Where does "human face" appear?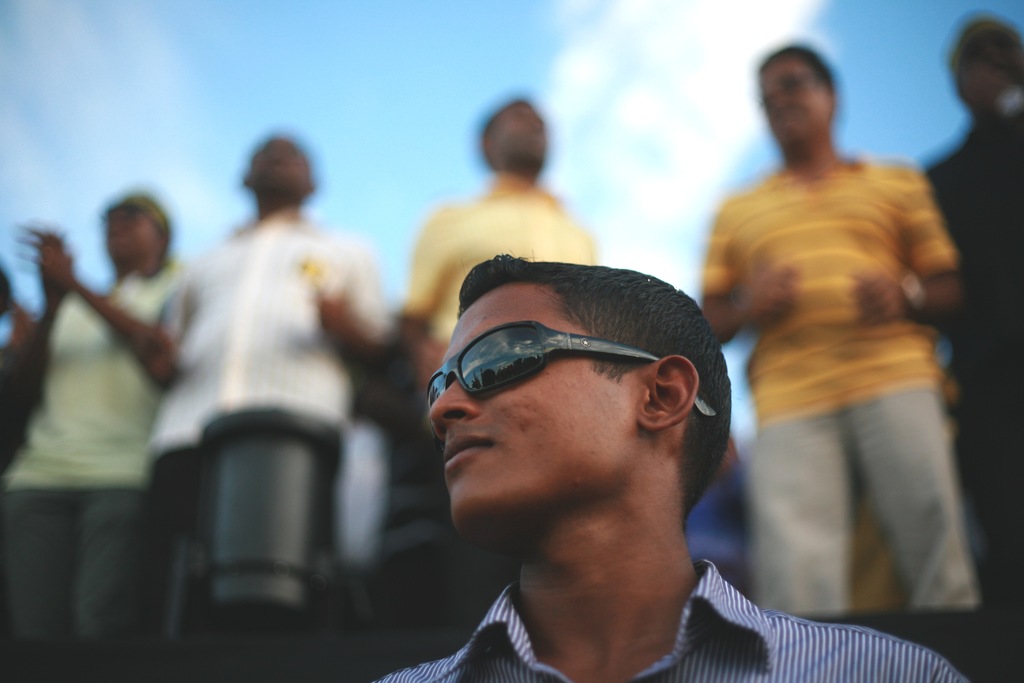
Appears at 102 209 151 259.
